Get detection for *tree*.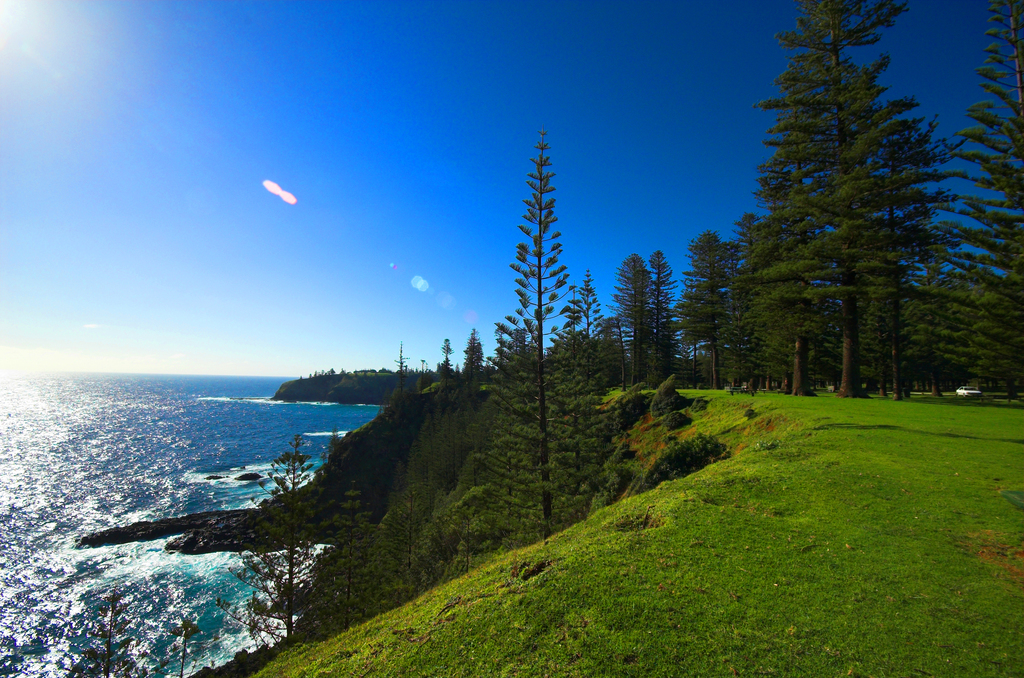
Detection: locate(561, 273, 602, 503).
